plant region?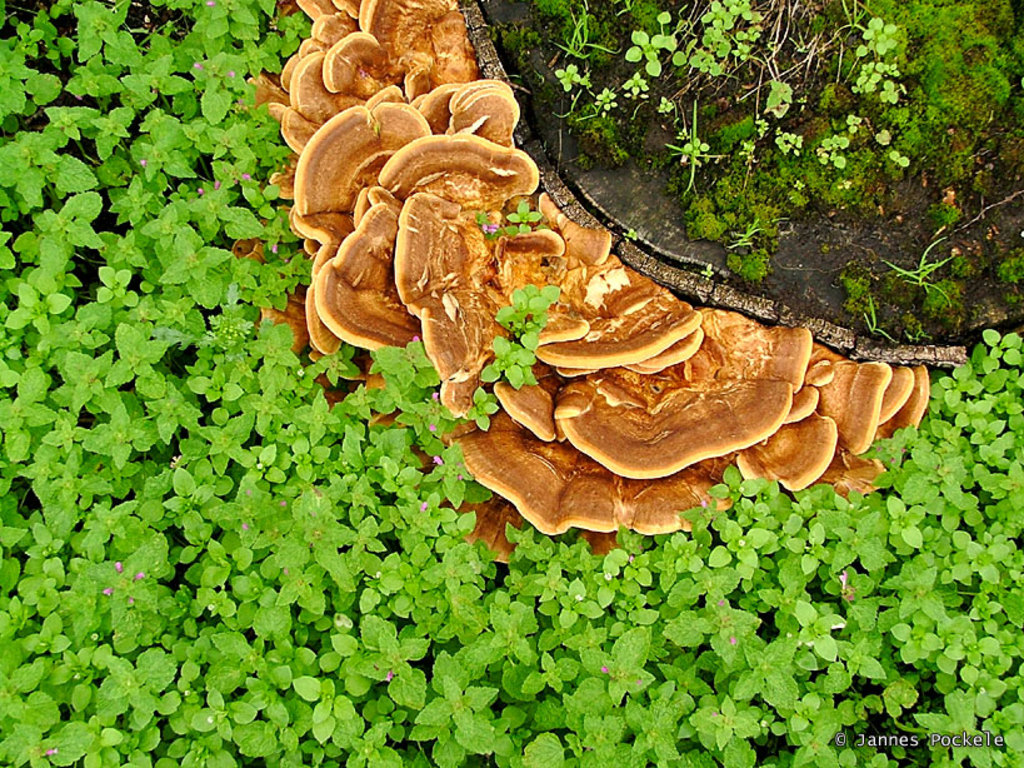
(x1=734, y1=206, x2=775, y2=259)
